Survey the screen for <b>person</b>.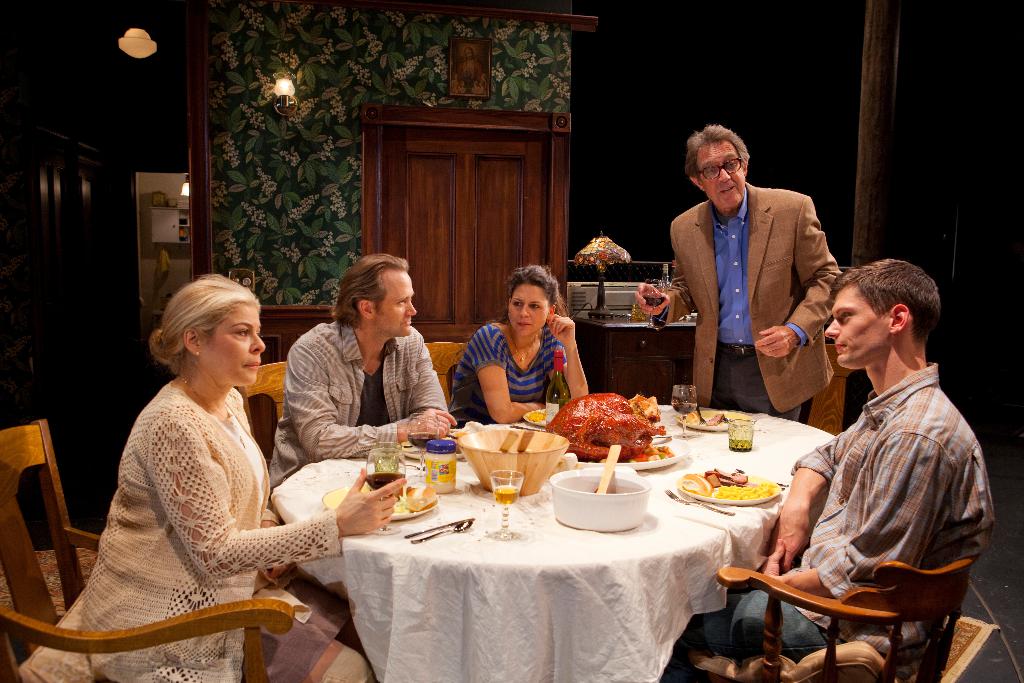
Survey found: (x1=660, y1=113, x2=840, y2=446).
